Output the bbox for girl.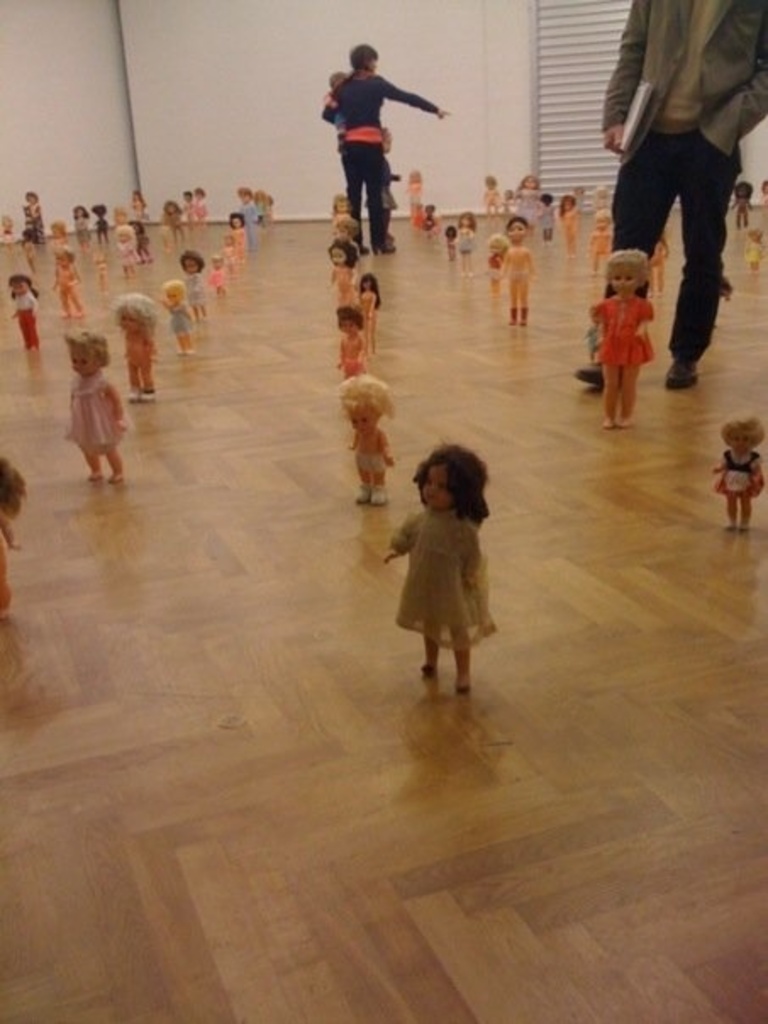
<box>46,219,68,248</box>.
